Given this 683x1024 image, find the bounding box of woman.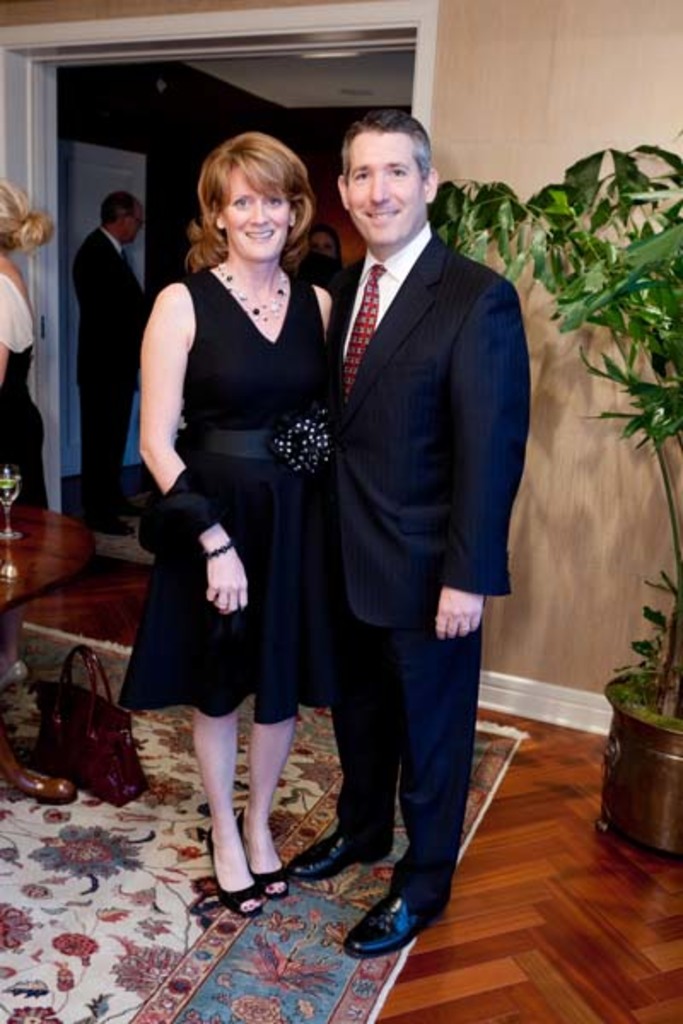
(x1=0, y1=181, x2=51, y2=515).
